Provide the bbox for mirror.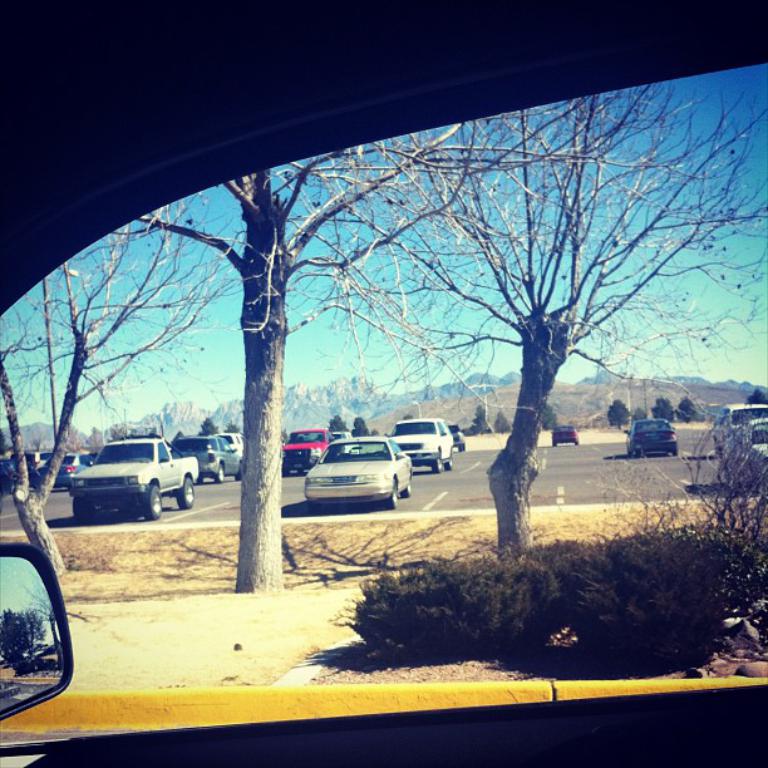
x1=0 y1=556 x2=65 y2=714.
